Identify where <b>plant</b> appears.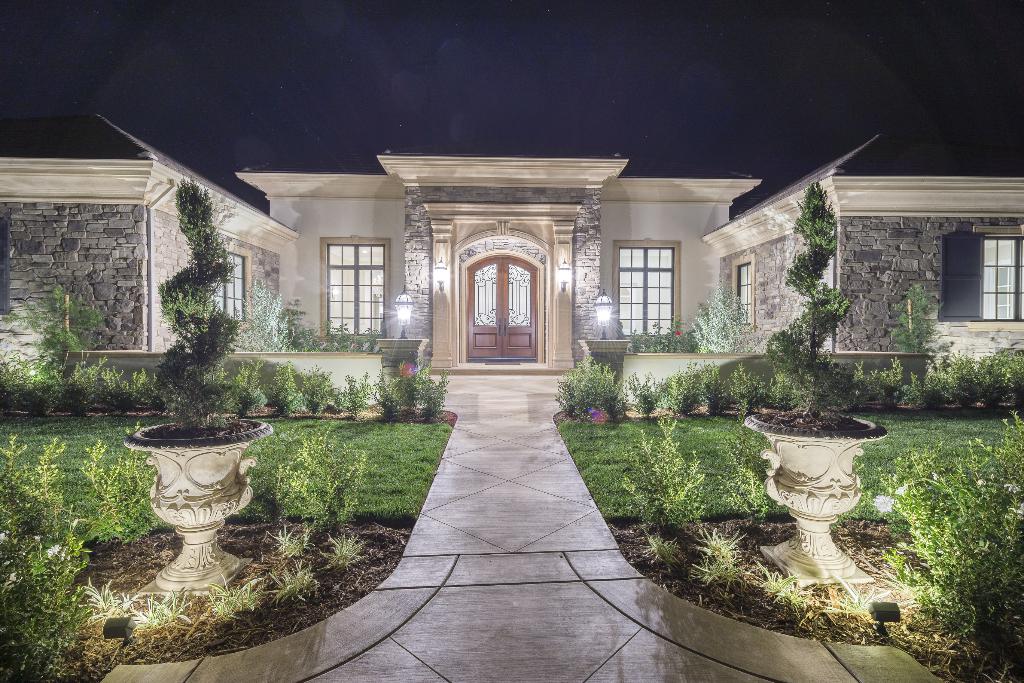
Appears at <bbox>675, 317, 692, 351</bbox>.
